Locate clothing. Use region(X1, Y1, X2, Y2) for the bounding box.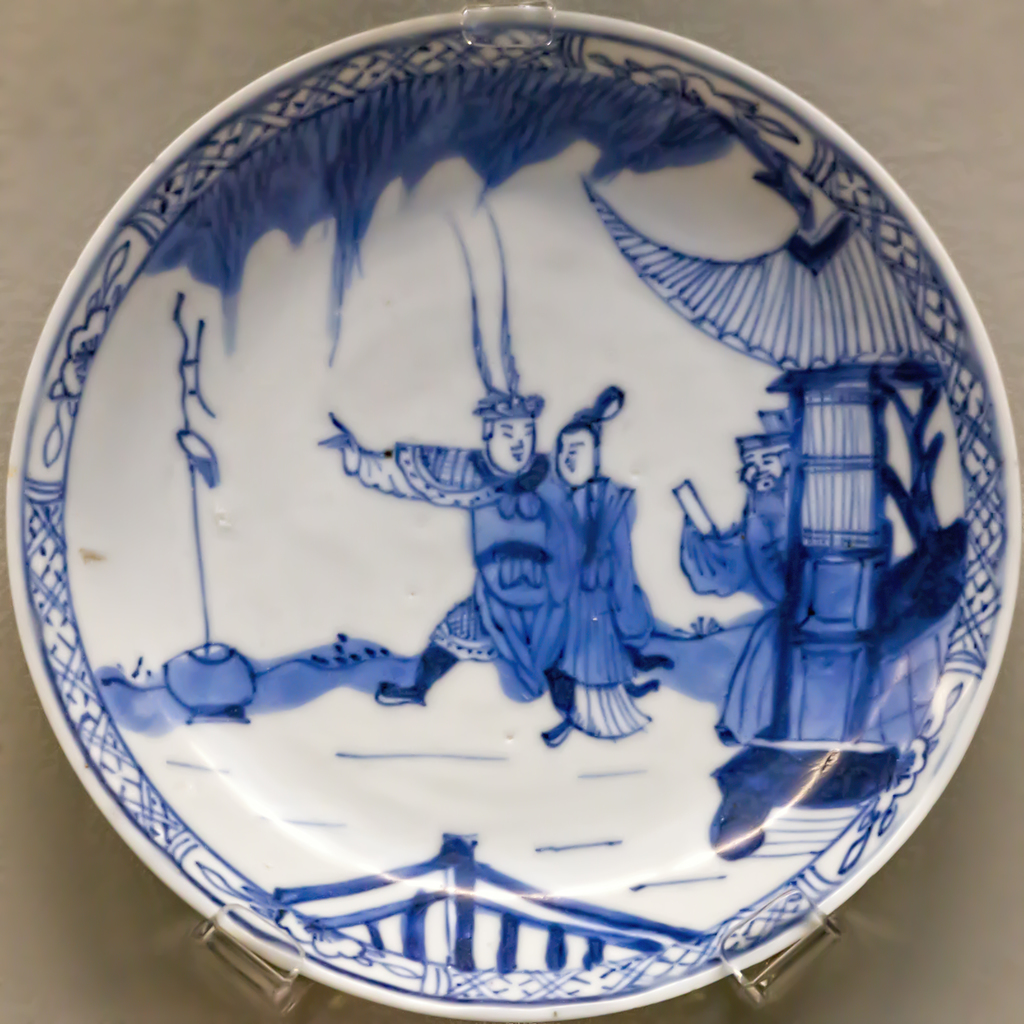
region(540, 477, 627, 738).
